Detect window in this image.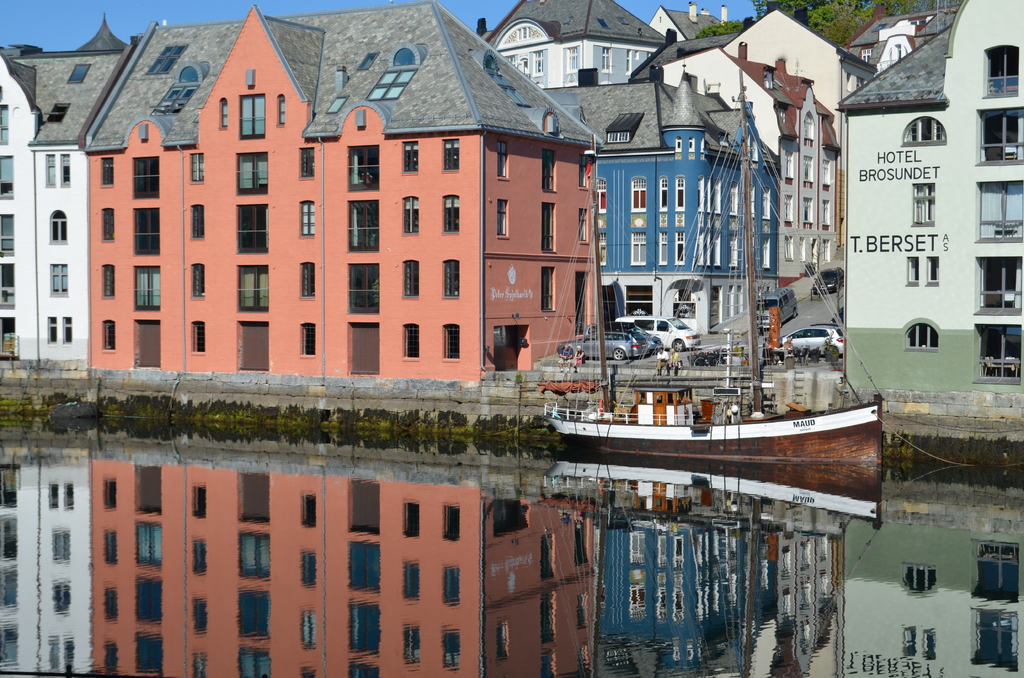
Detection: [190,262,205,298].
